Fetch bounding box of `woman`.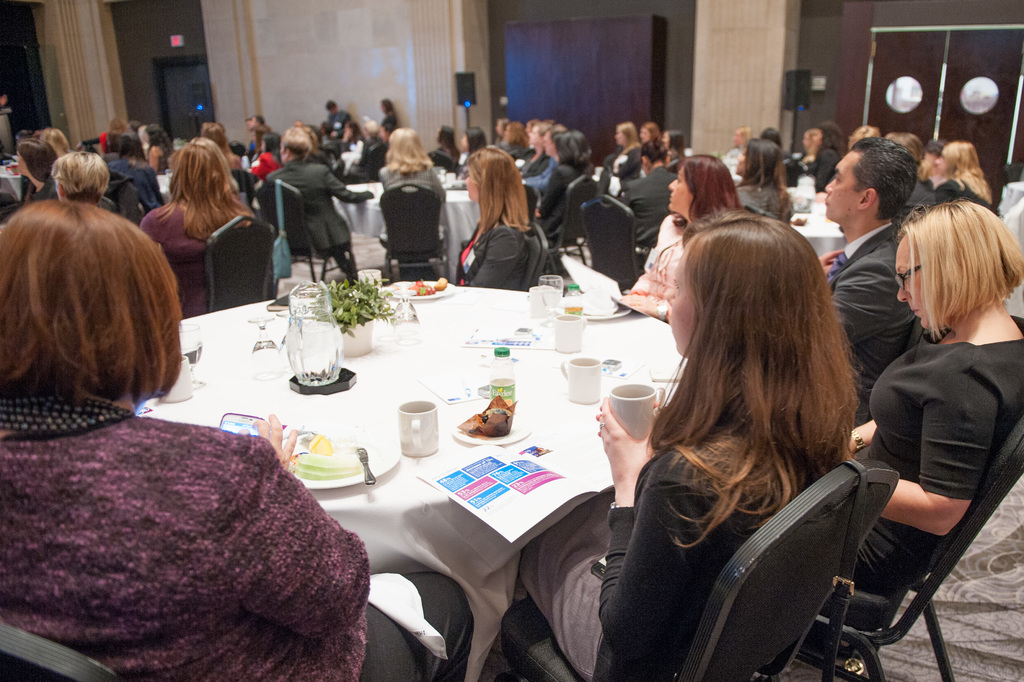
Bbox: [605,122,637,175].
